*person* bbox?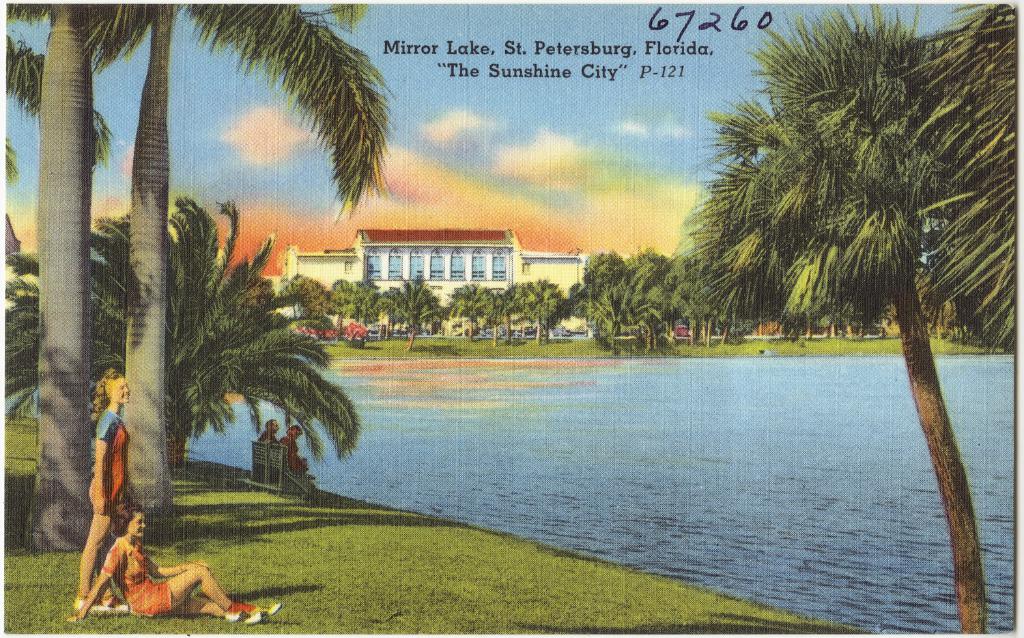
(x1=80, y1=502, x2=276, y2=637)
